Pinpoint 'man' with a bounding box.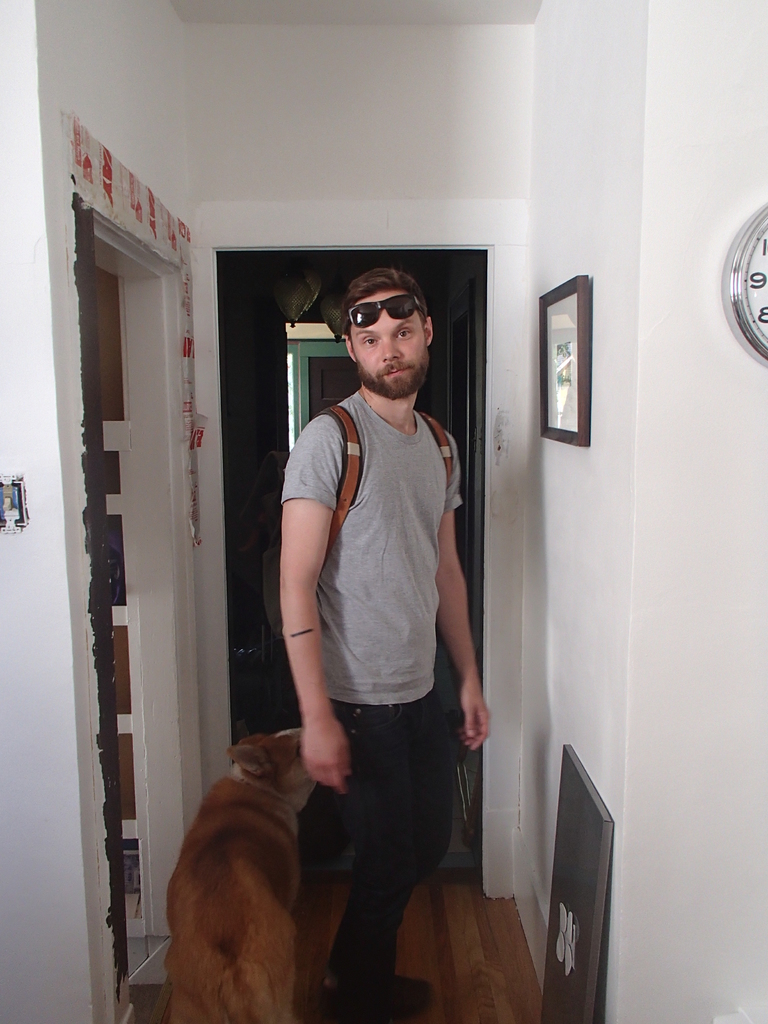
273/275/496/990.
